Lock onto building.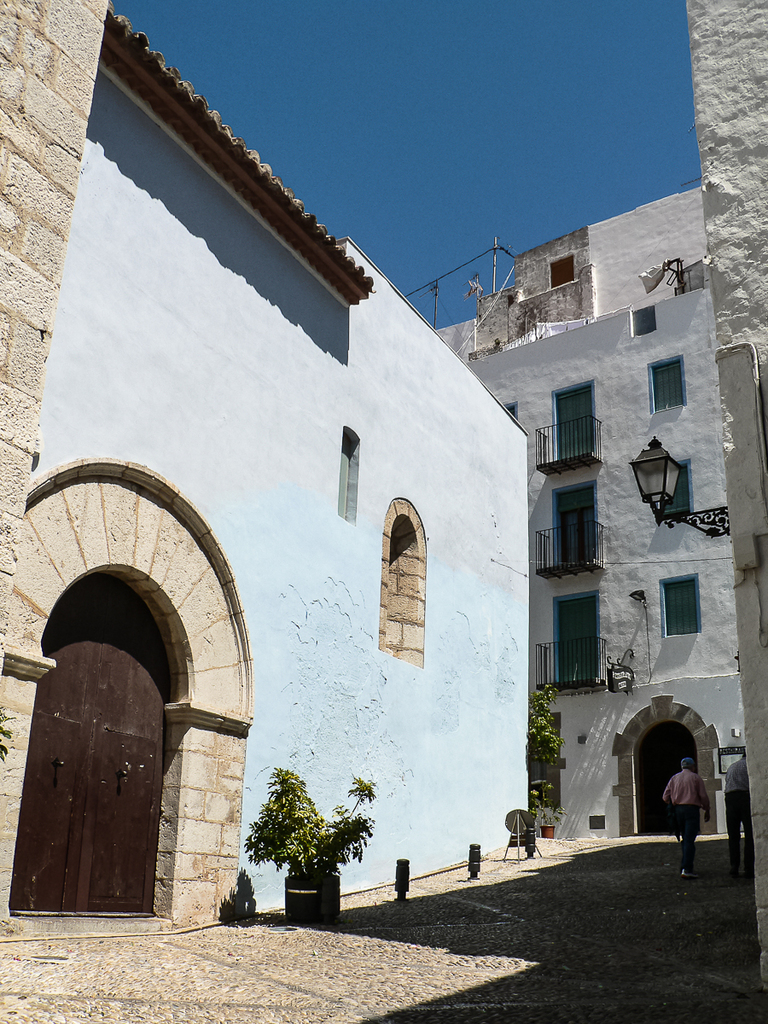
Locked: box=[469, 278, 753, 830].
